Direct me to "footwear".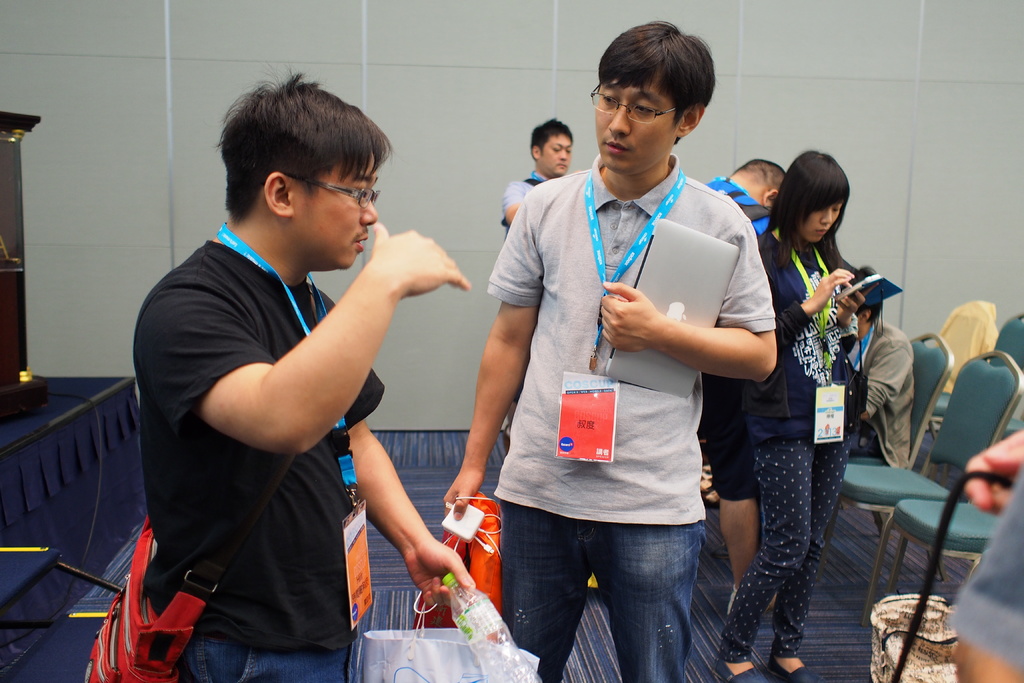
Direction: x1=712 y1=660 x2=760 y2=682.
